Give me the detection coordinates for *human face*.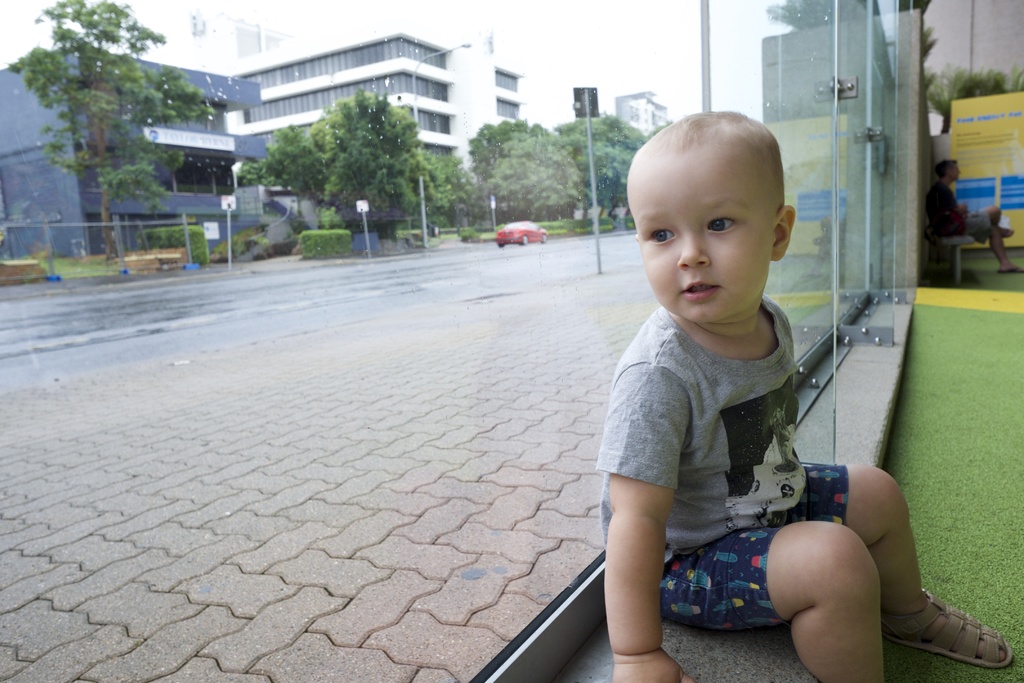
630, 140, 776, 315.
